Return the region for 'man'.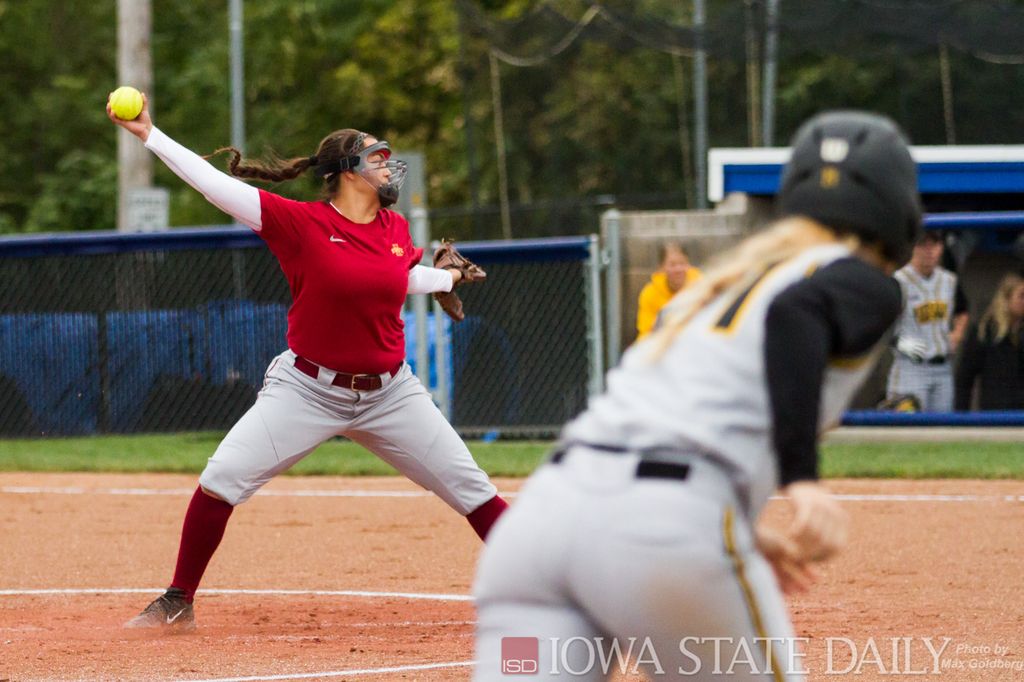
box=[892, 225, 975, 420].
